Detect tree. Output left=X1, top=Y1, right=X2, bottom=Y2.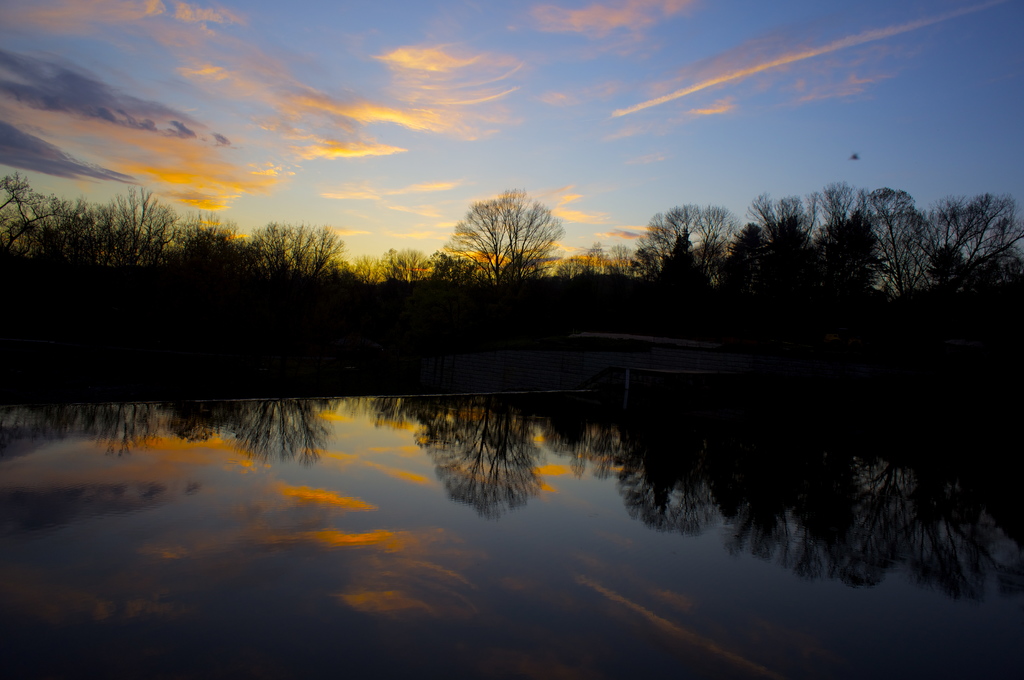
left=346, top=257, right=376, bottom=284.
